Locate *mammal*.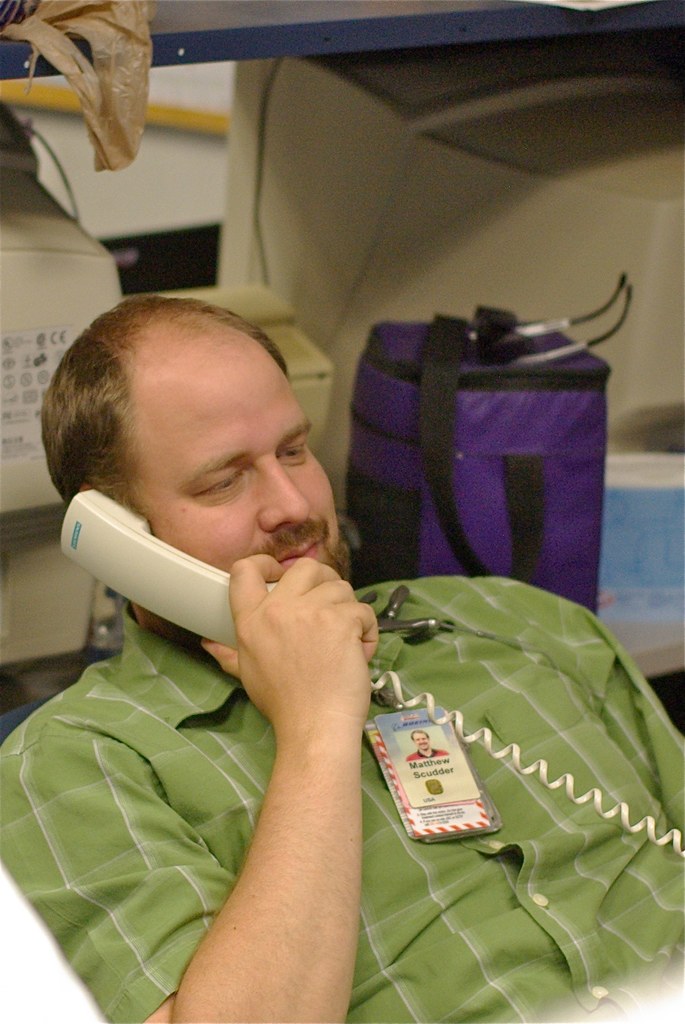
Bounding box: 33/312/611/1011.
